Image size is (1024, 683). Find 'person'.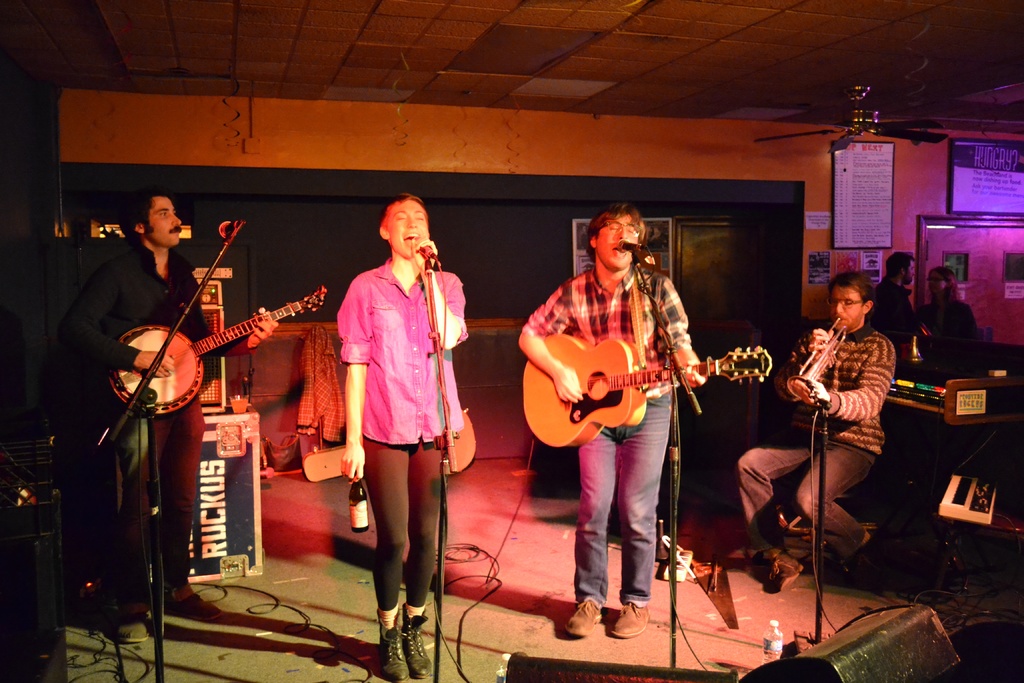
box=[905, 263, 985, 361].
